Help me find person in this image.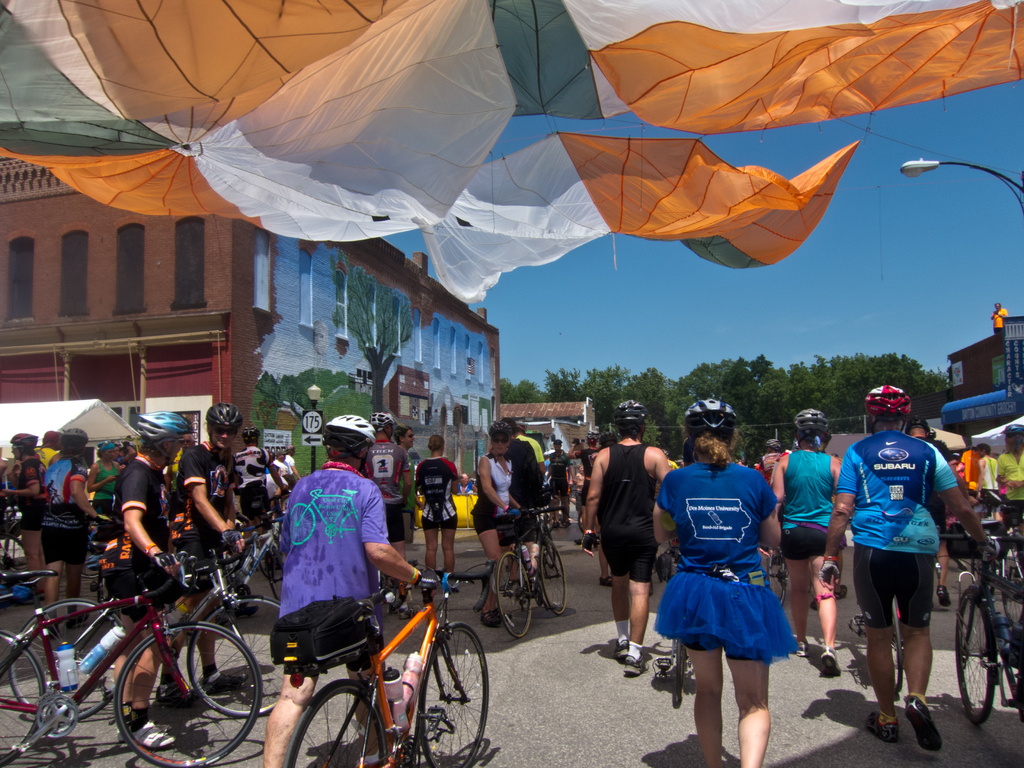
Found it: (left=496, top=416, right=546, bottom=584).
